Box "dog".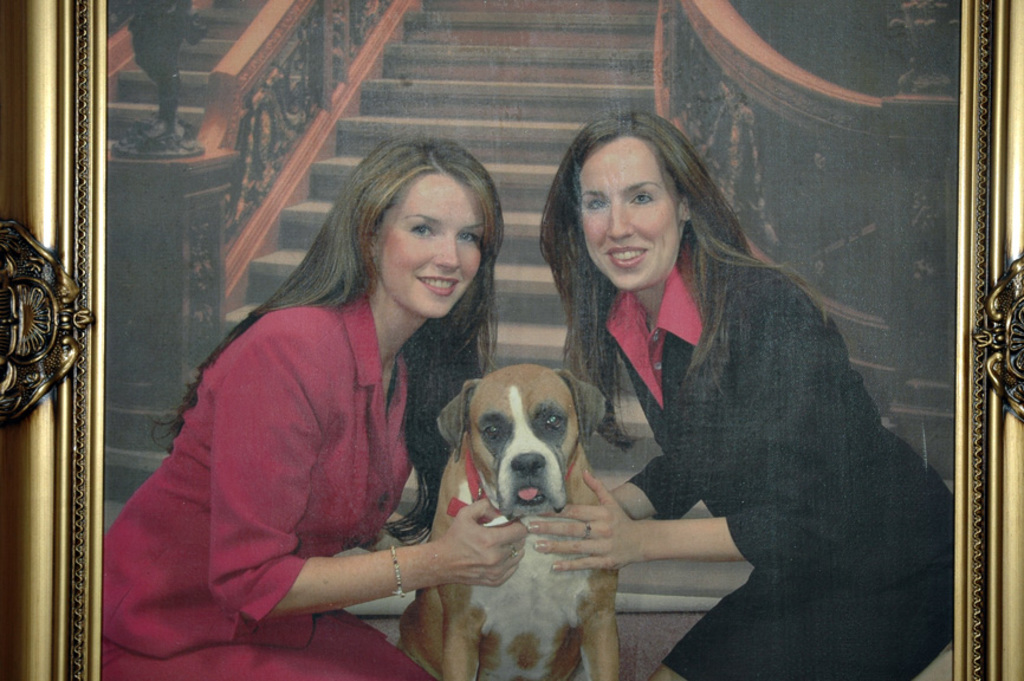
<region>397, 363, 624, 680</region>.
